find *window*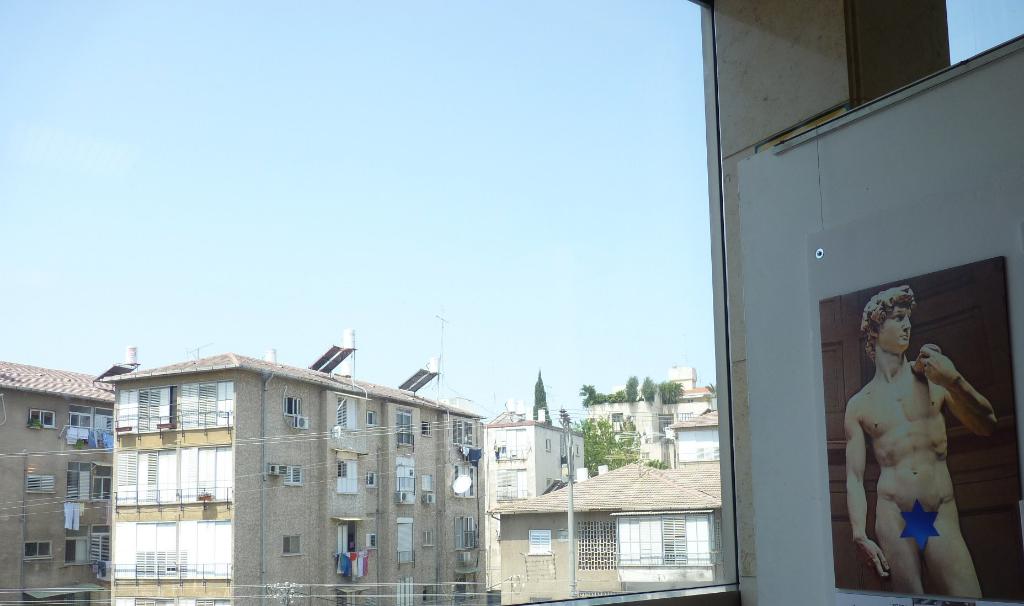
box(423, 530, 433, 545)
